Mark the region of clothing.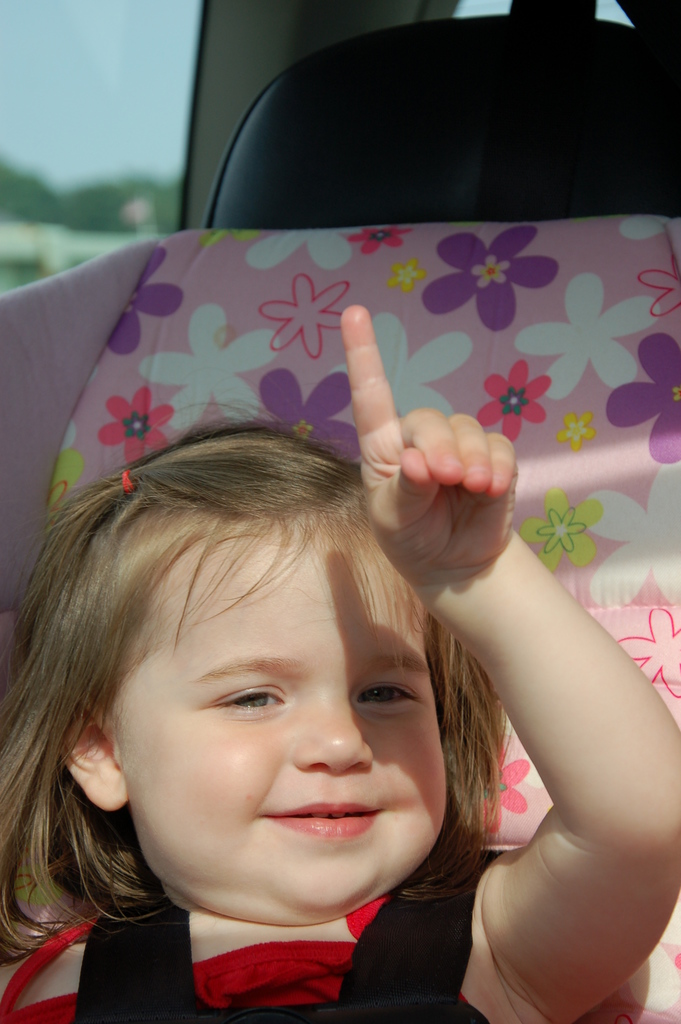
Region: select_region(0, 852, 509, 1023).
